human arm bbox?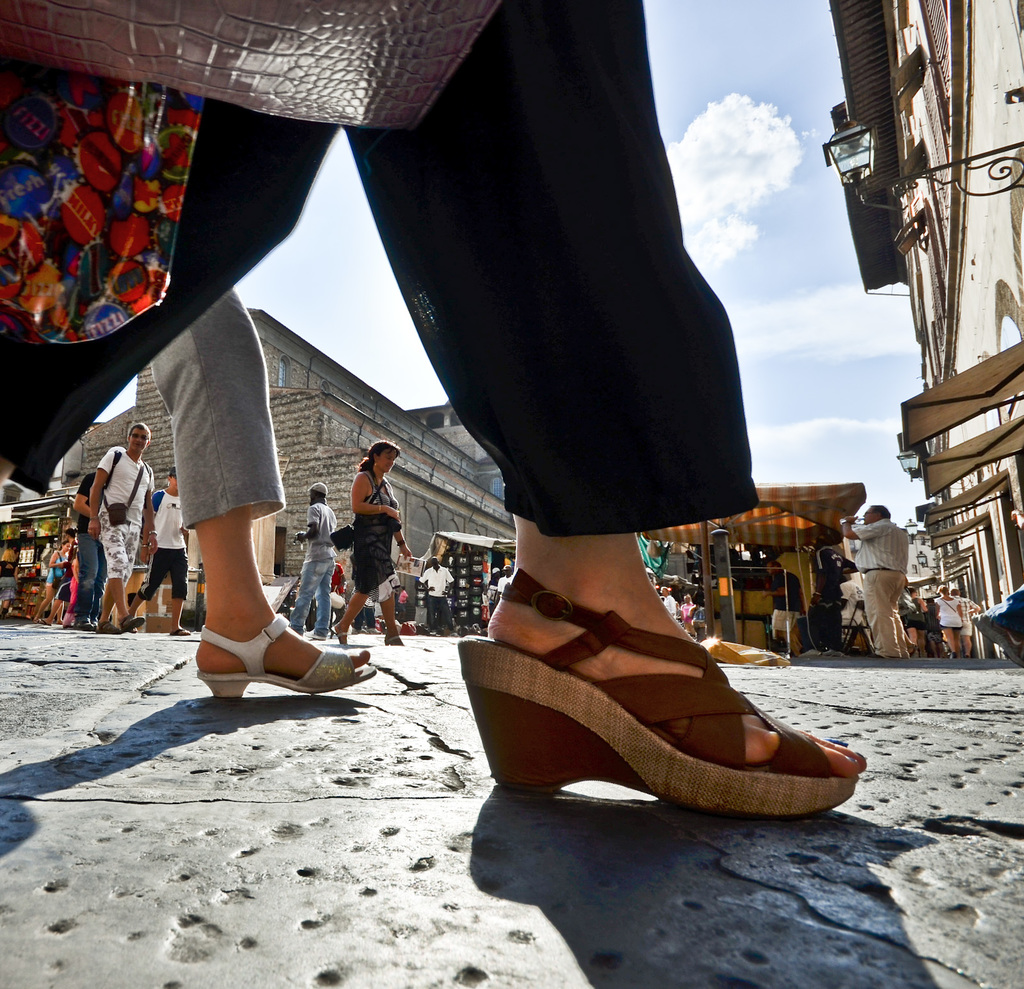
box(290, 506, 326, 544)
